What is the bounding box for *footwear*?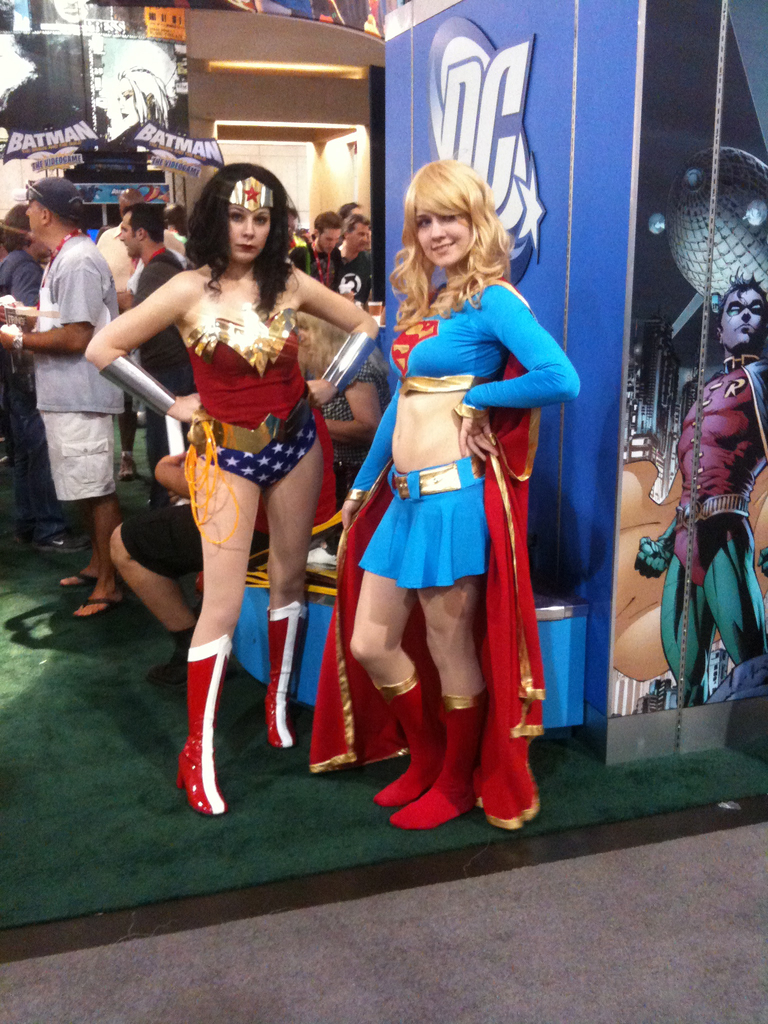
[x1=113, y1=447, x2=139, y2=484].
